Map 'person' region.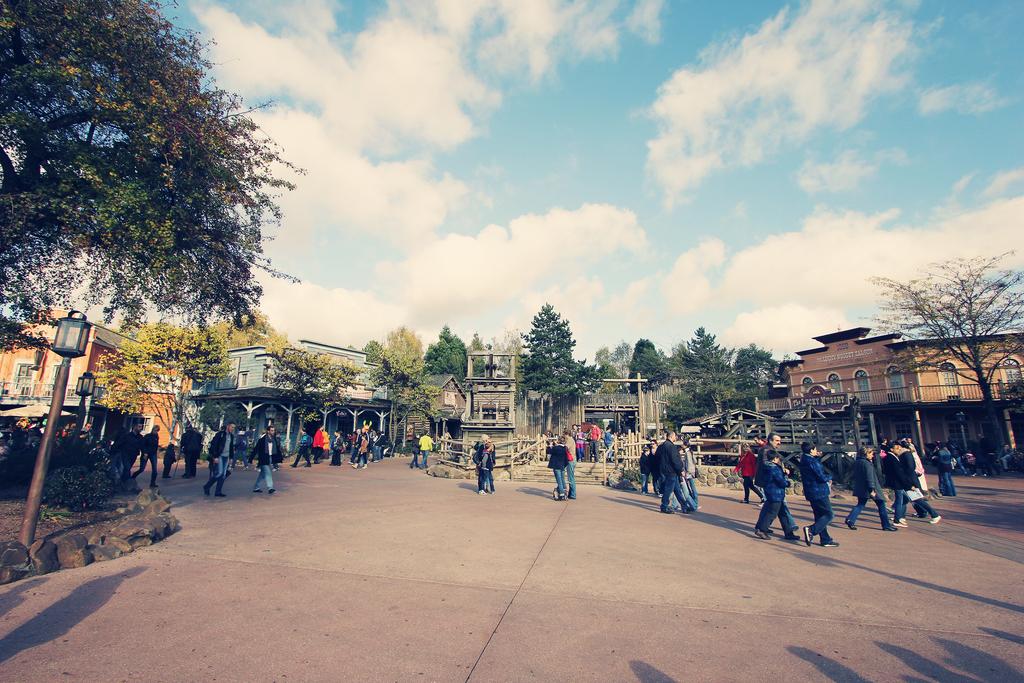
Mapped to {"x1": 478, "y1": 435, "x2": 493, "y2": 491}.
